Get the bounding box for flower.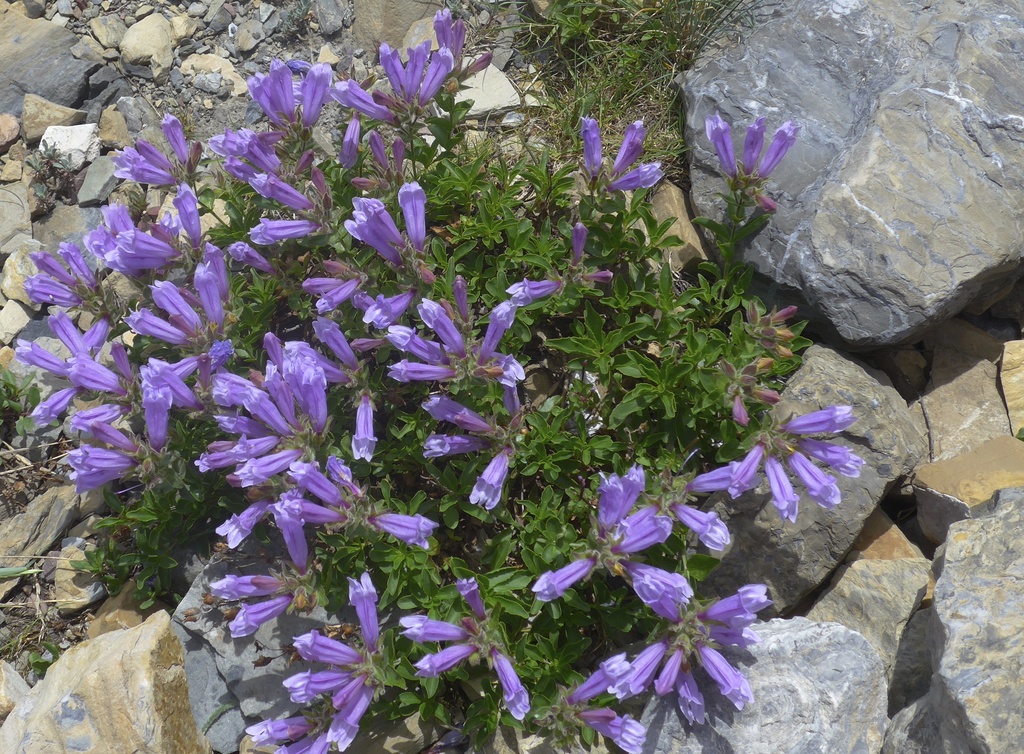
x1=352, y1=575, x2=380, y2=643.
